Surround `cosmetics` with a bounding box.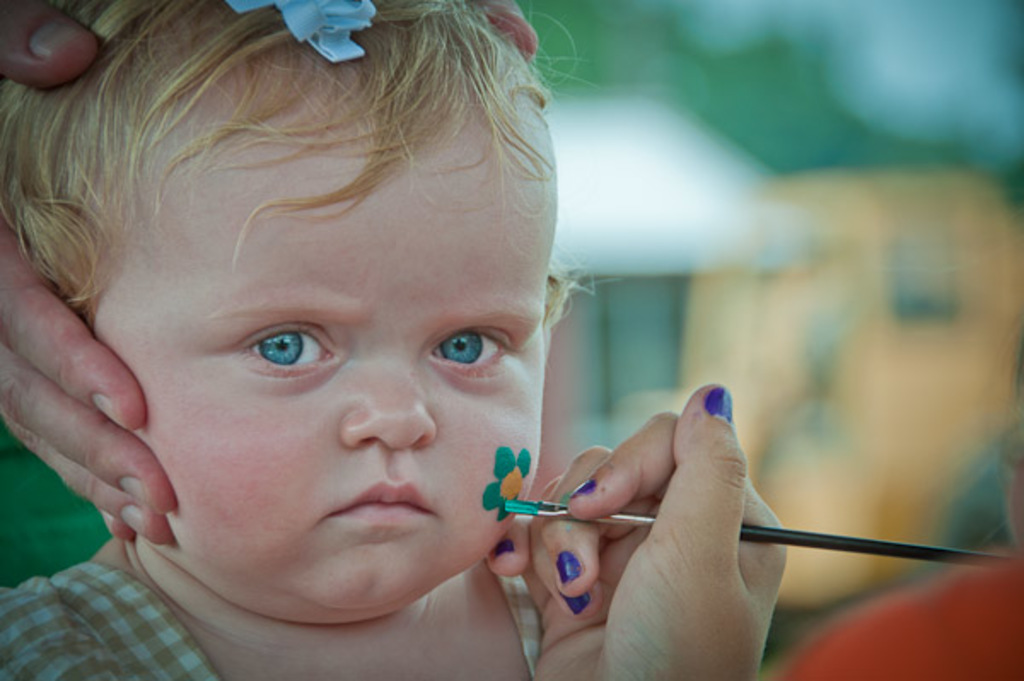
Rect(553, 550, 587, 589).
